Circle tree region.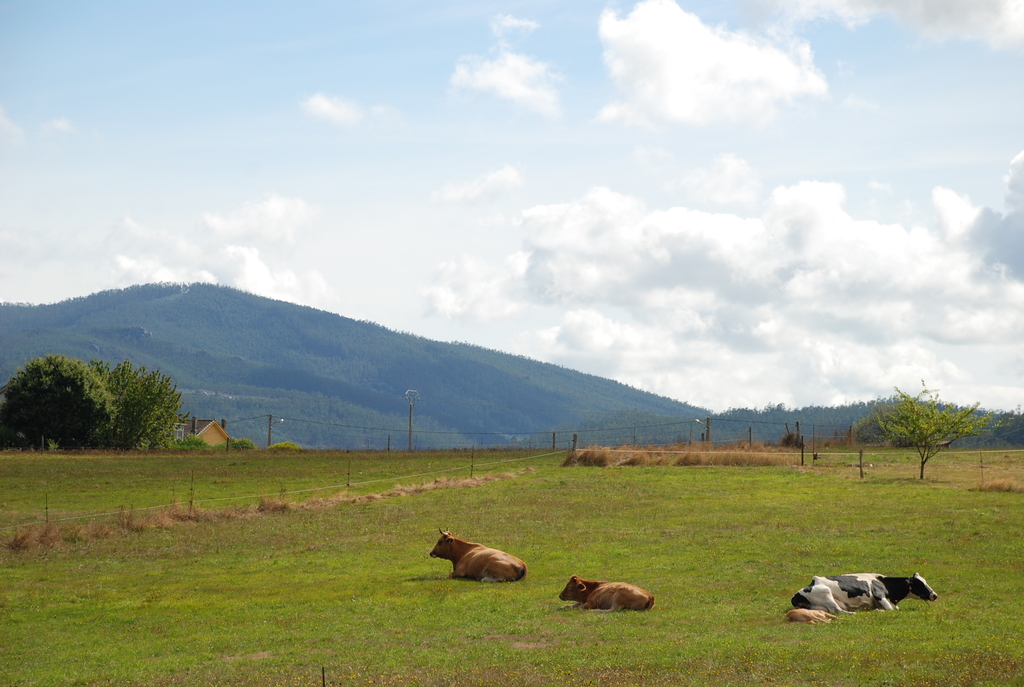
Region: left=11, top=347, right=186, bottom=454.
